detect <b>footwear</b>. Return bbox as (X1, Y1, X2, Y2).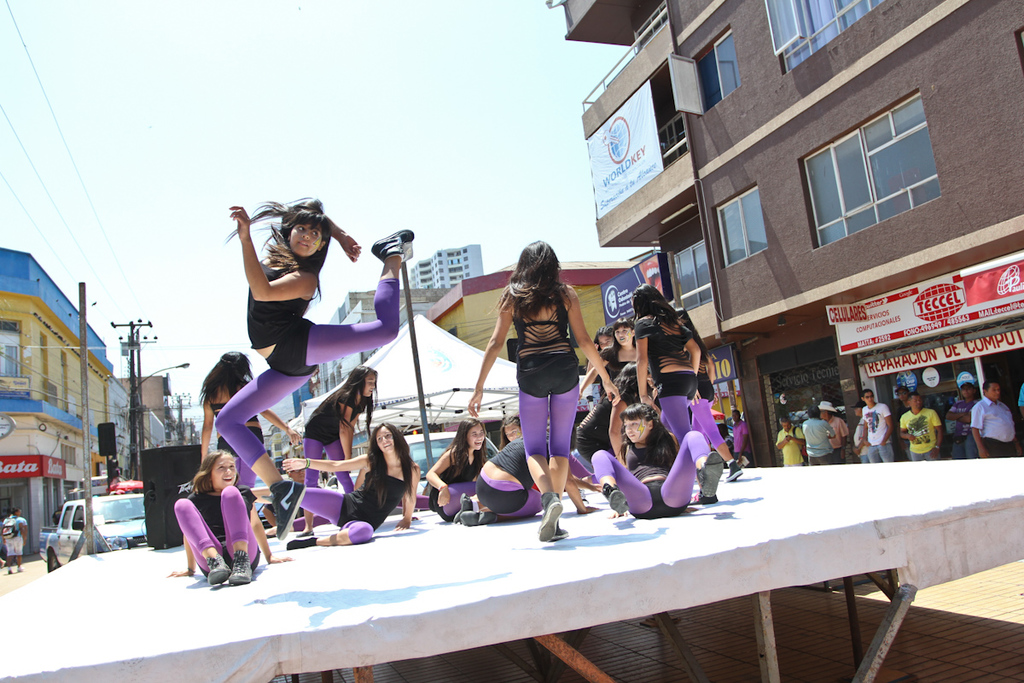
(288, 531, 317, 552).
